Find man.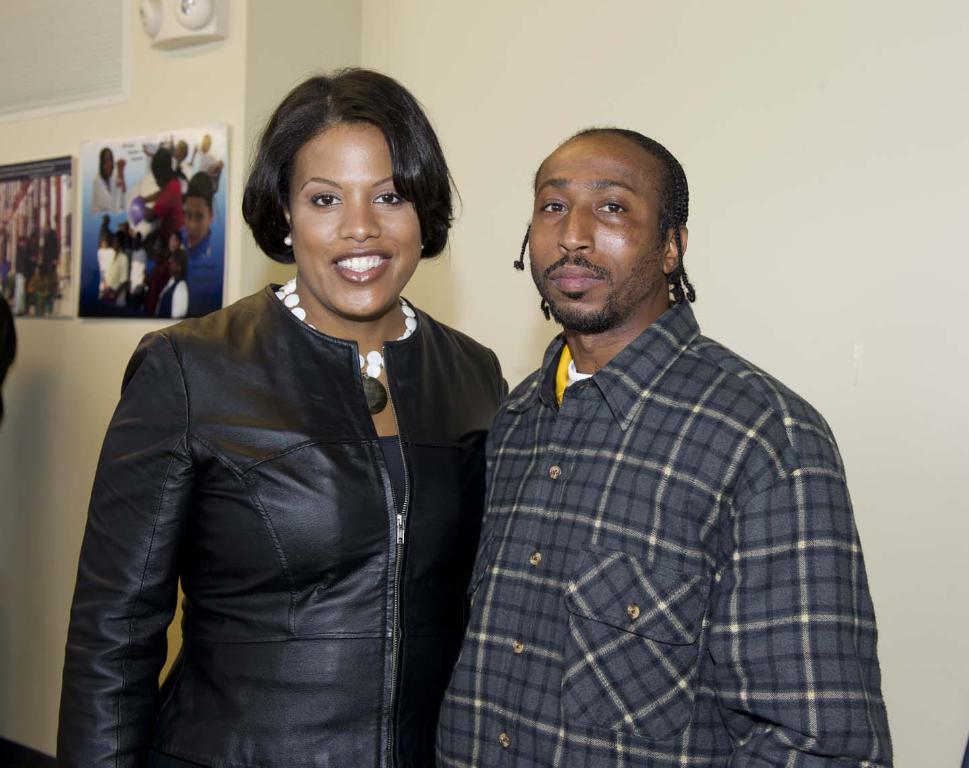
select_region(430, 100, 888, 756).
